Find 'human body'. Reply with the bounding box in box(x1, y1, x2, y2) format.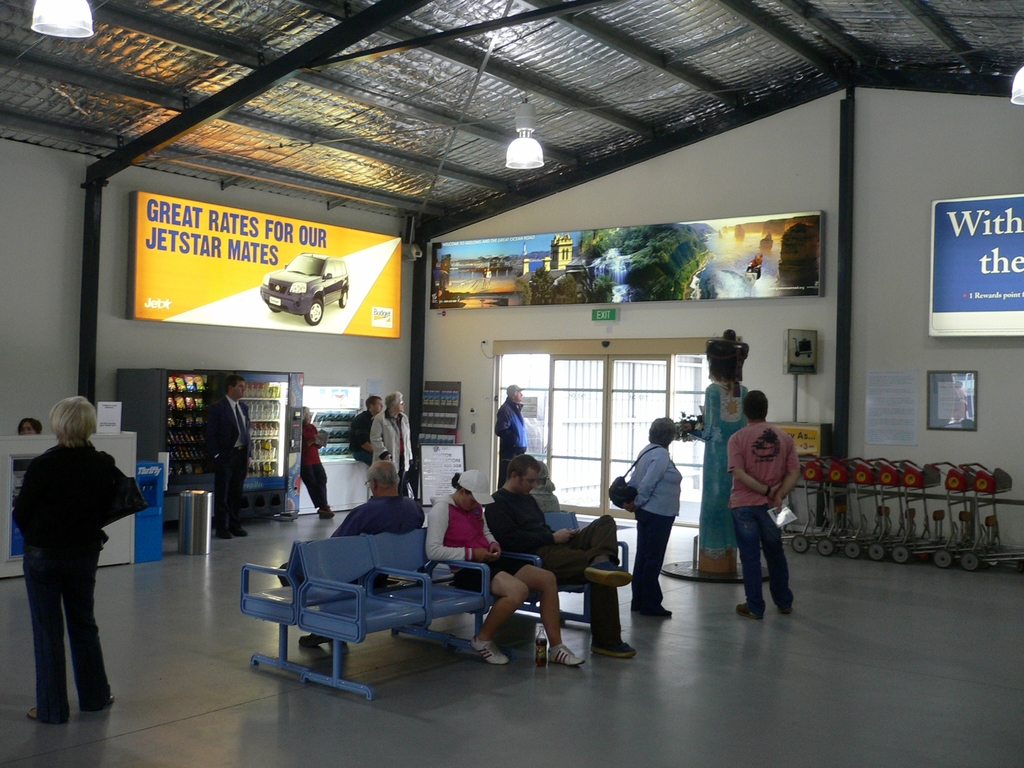
box(204, 392, 260, 538).
